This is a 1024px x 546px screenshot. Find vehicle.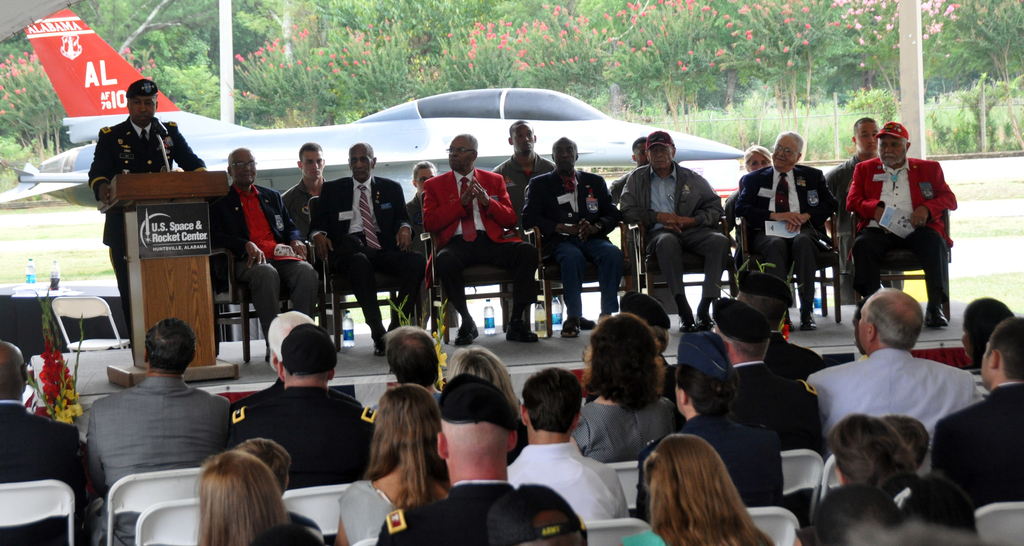
Bounding box: <box>0,0,744,214</box>.
